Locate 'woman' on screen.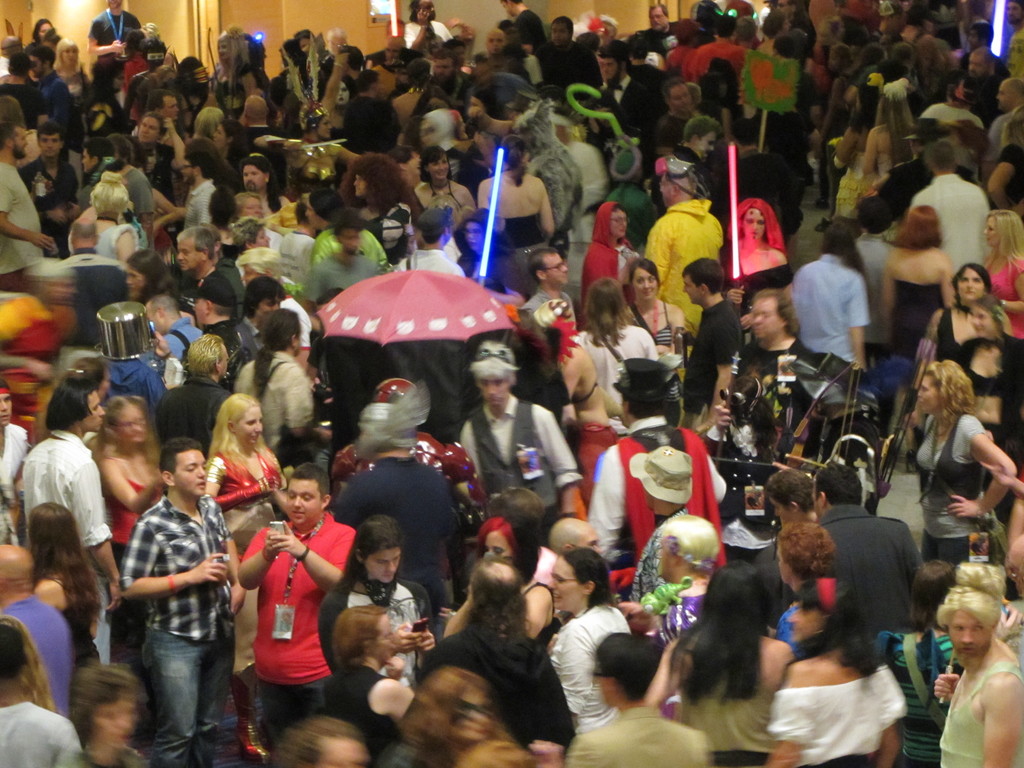
On screen at <bbox>312, 518, 440, 681</bbox>.
